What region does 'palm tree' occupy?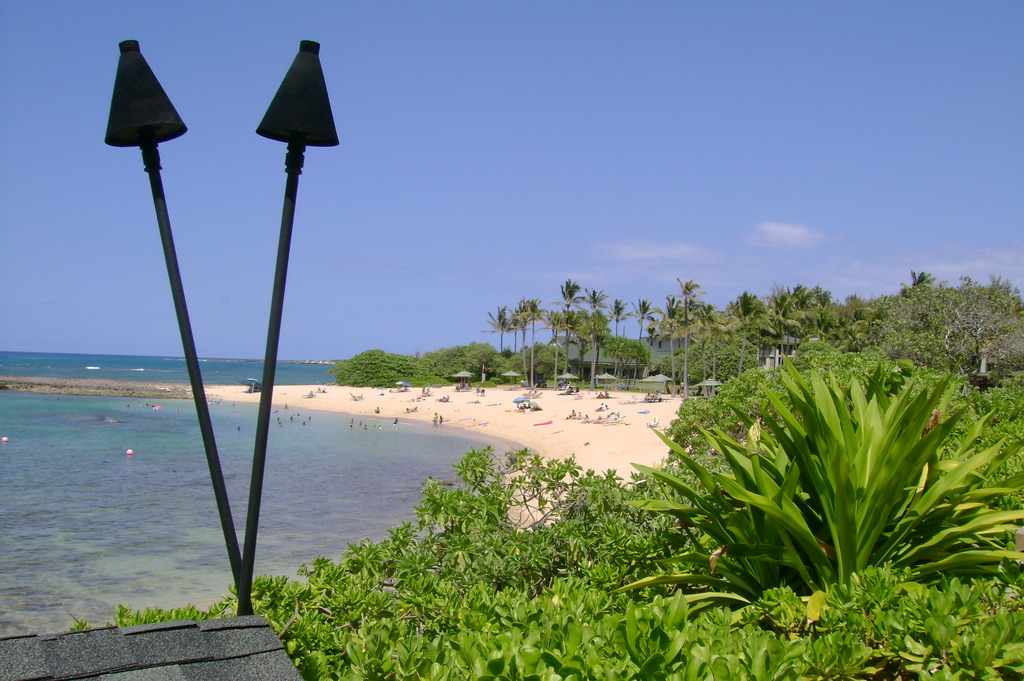
<bbox>693, 299, 721, 361</bbox>.
